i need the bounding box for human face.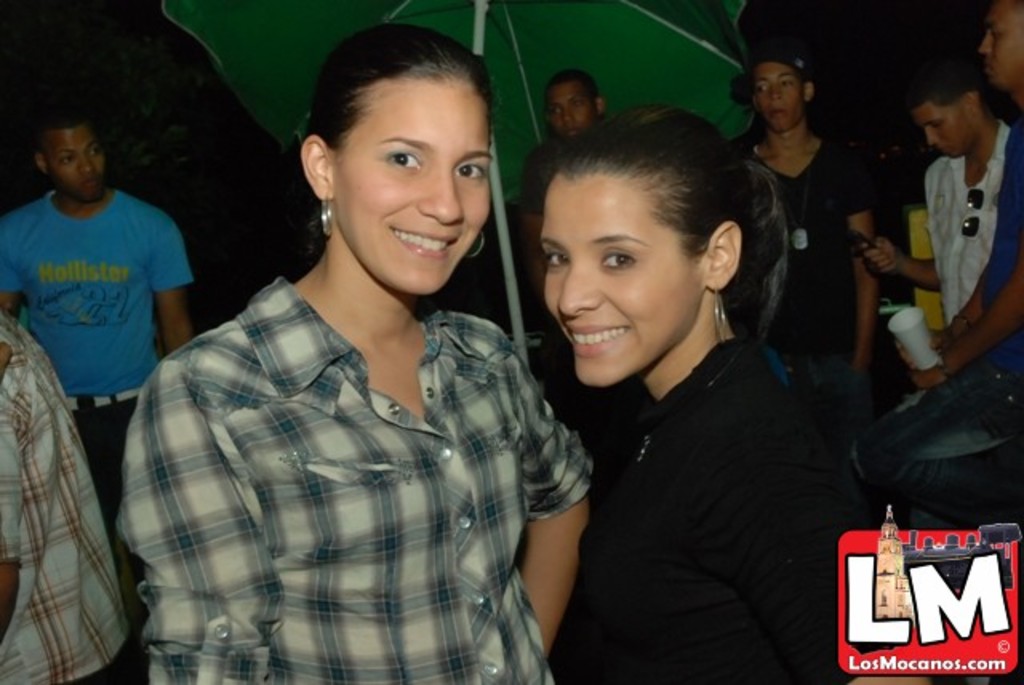
Here it is: 752 56 803 130.
